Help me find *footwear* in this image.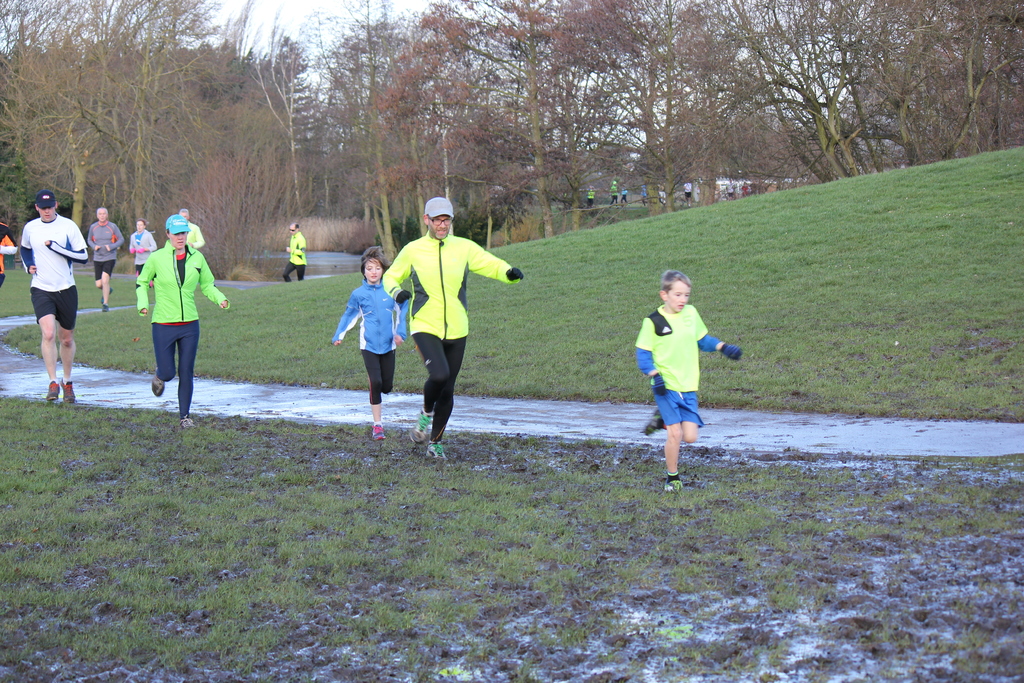
Found it: <region>104, 281, 112, 304</region>.
